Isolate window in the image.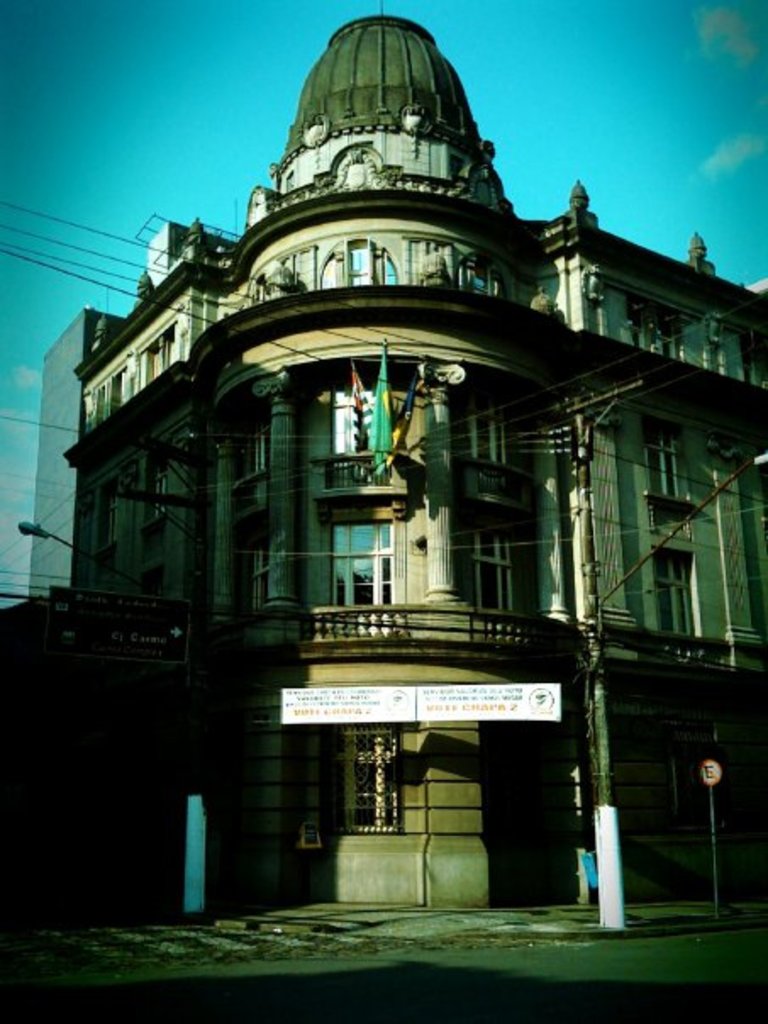
Isolated region: [x1=451, y1=393, x2=512, y2=497].
